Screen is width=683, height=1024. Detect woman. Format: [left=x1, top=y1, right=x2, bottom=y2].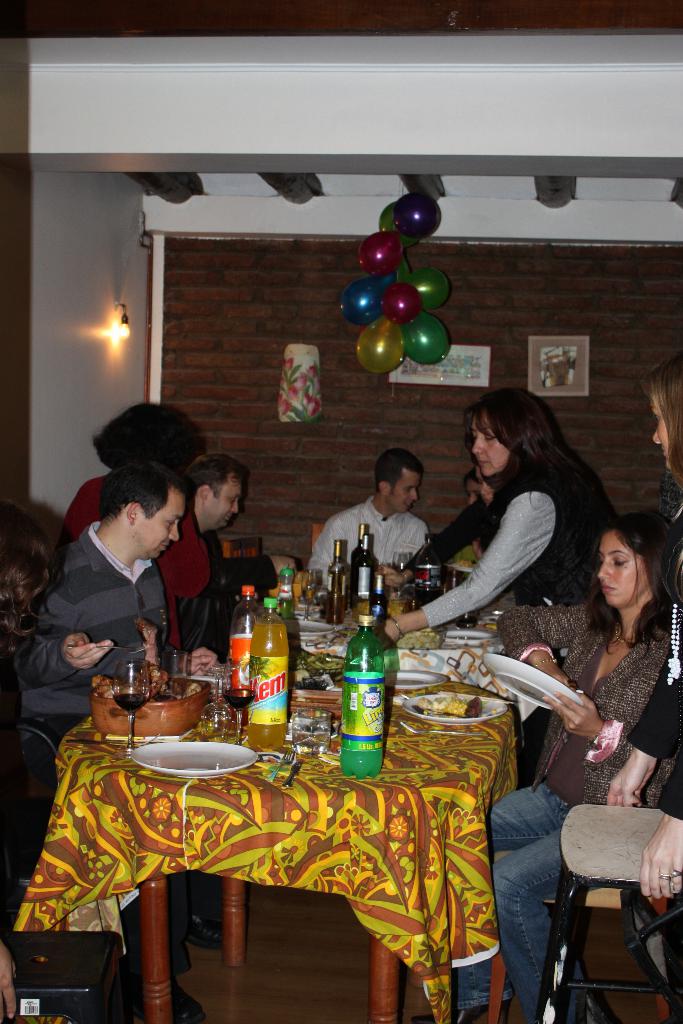
[left=437, top=518, right=679, bottom=1023].
